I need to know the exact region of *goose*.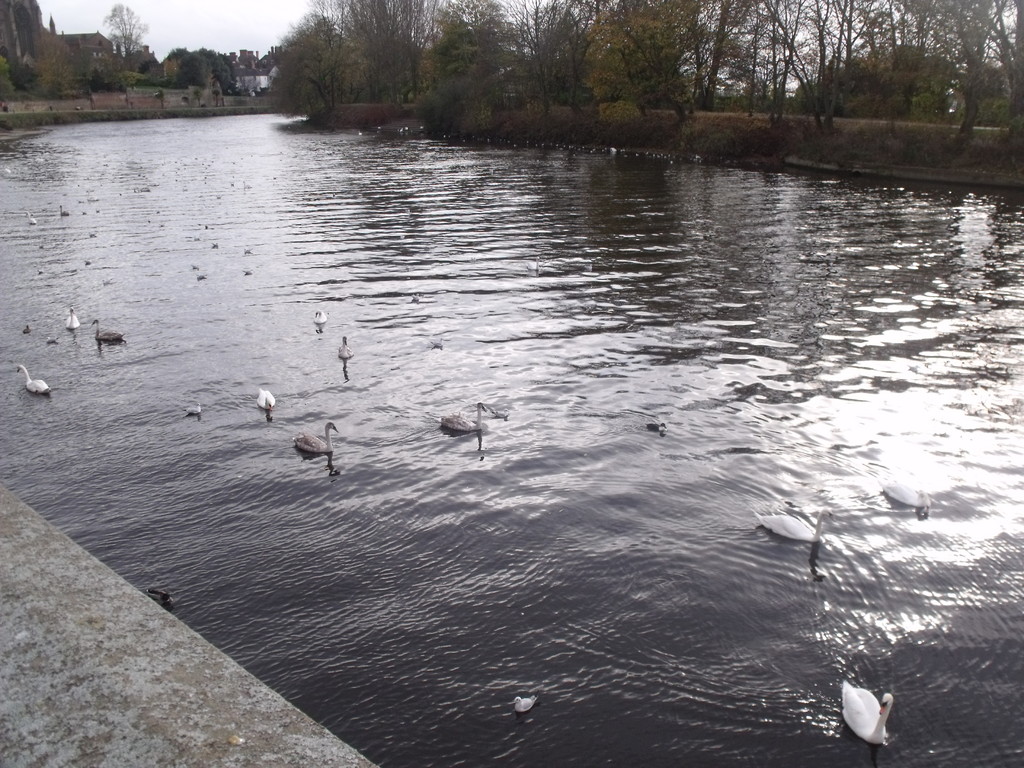
Region: <region>63, 302, 80, 339</region>.
